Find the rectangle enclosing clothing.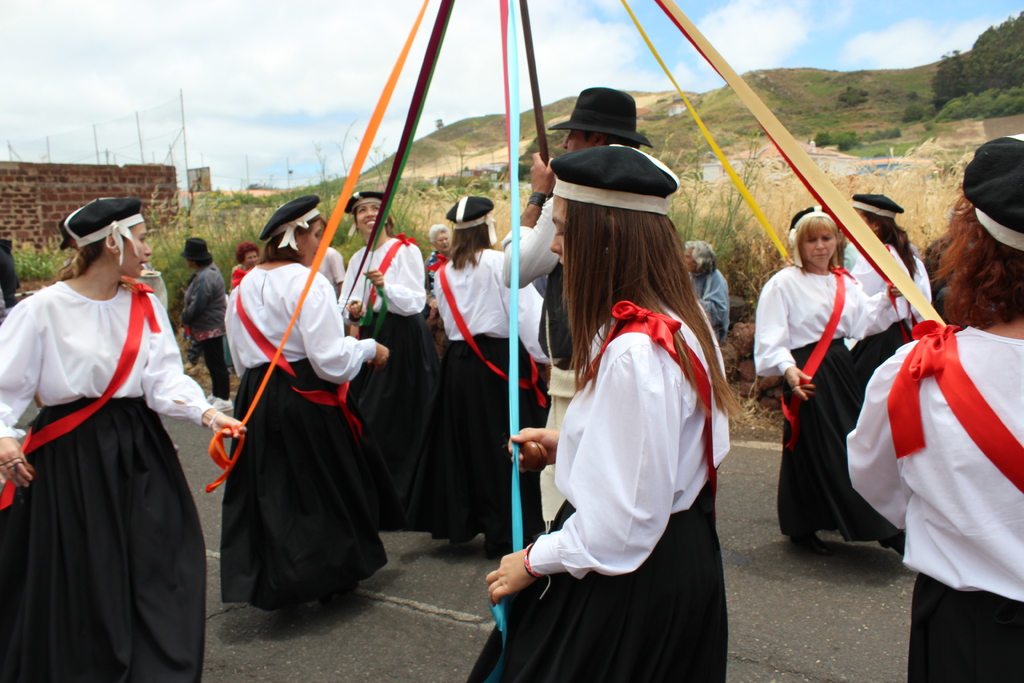
pyautogui.locateOnScreen(209, 254, 389, 621).
